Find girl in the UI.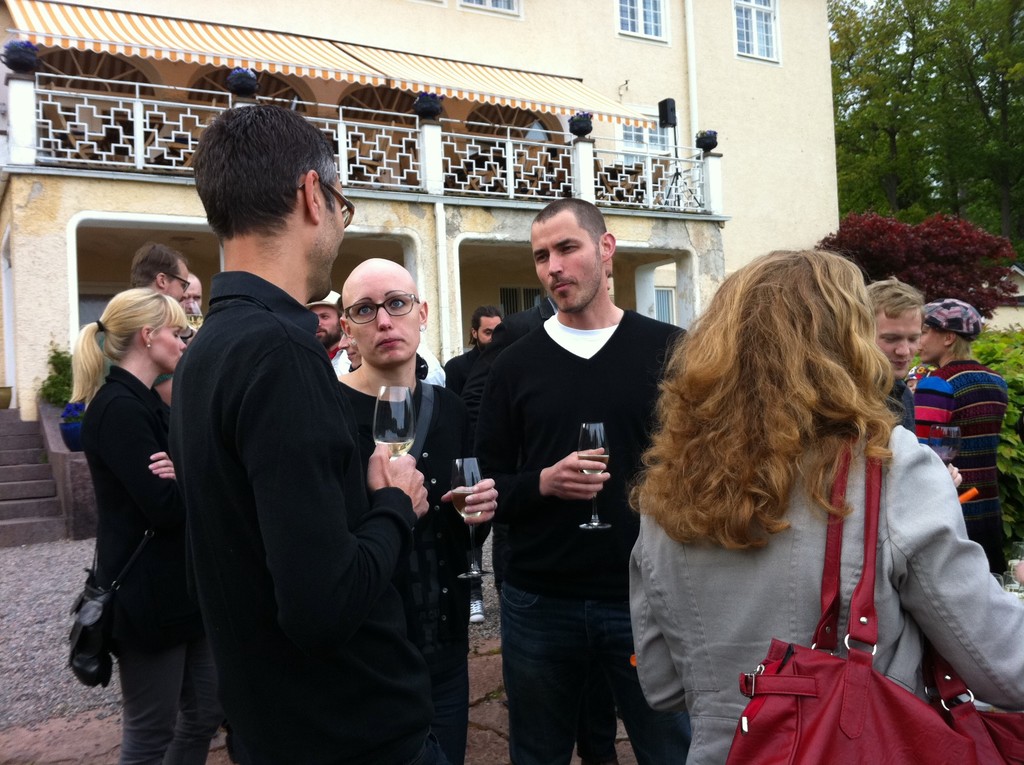
UI element at 628, 250, 1023, 764.
